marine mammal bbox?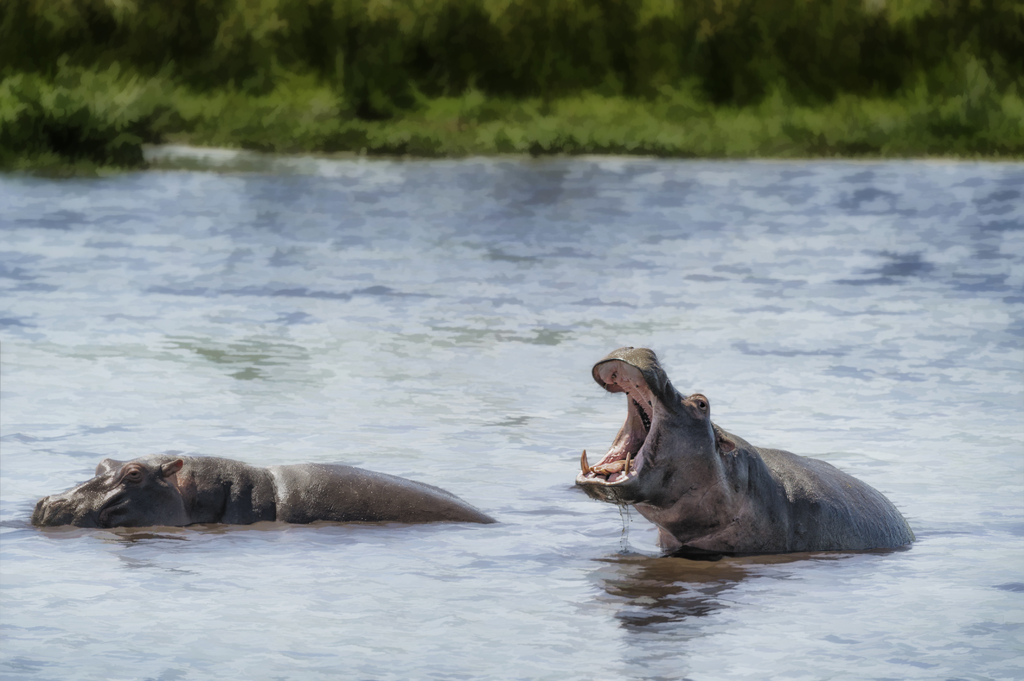
region(30, 447, 504, 531)
